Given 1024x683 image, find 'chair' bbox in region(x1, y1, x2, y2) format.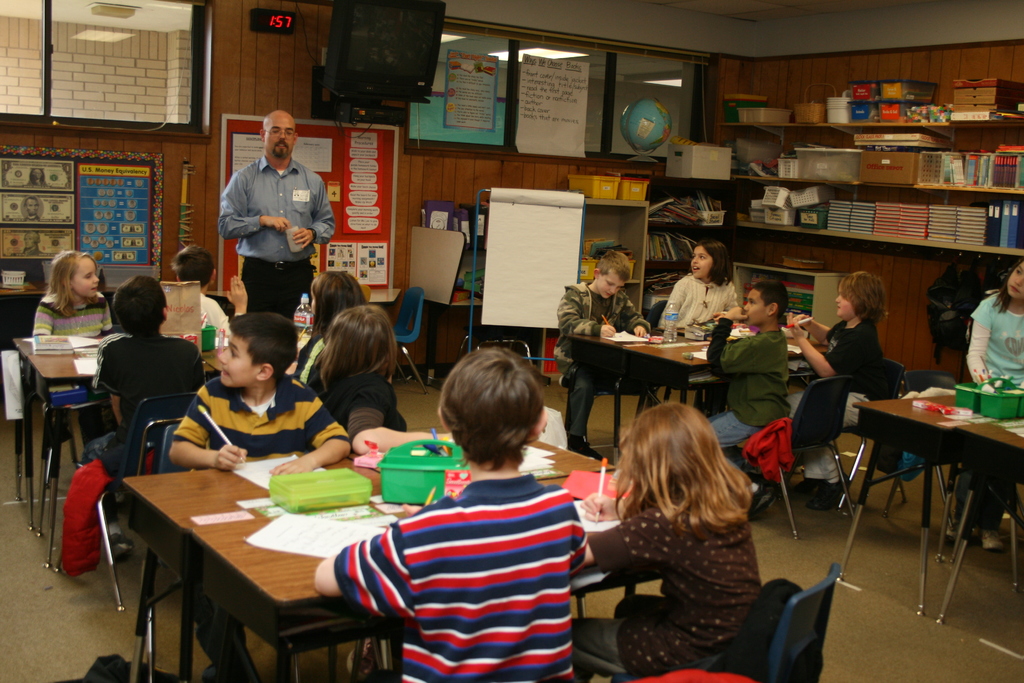
region(903, 370, 967, 531).
